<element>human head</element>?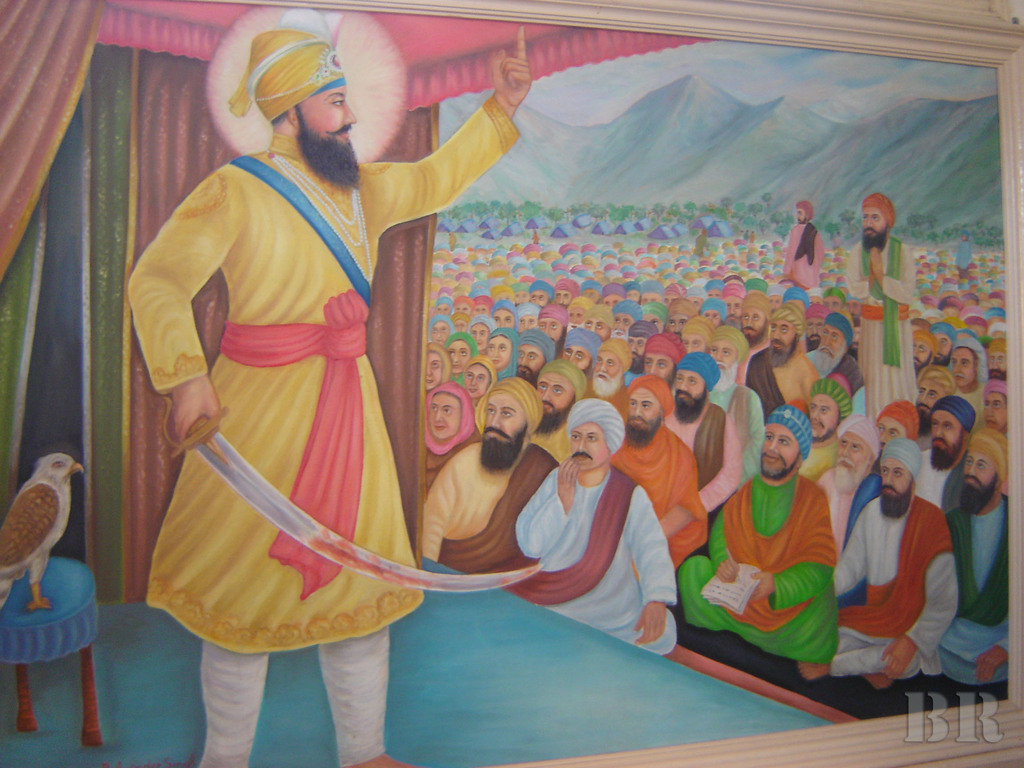
region(948, 336, 986, 388)
